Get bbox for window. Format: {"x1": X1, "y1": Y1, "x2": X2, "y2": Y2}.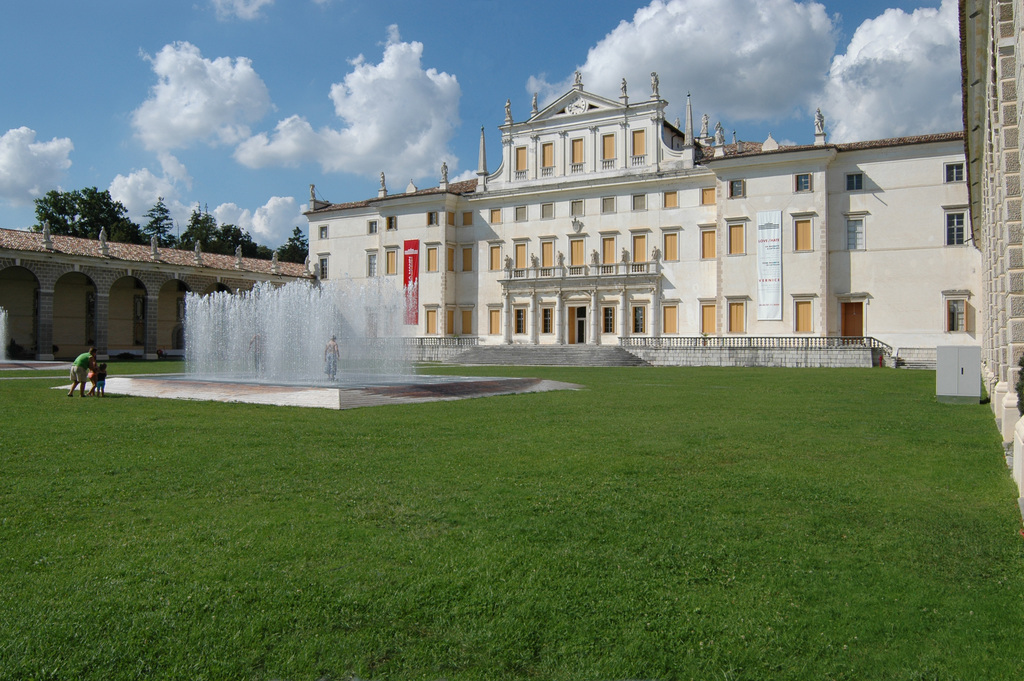
{"x1": 700, "y1": 299, "x2": 712, "y2": 334}.
